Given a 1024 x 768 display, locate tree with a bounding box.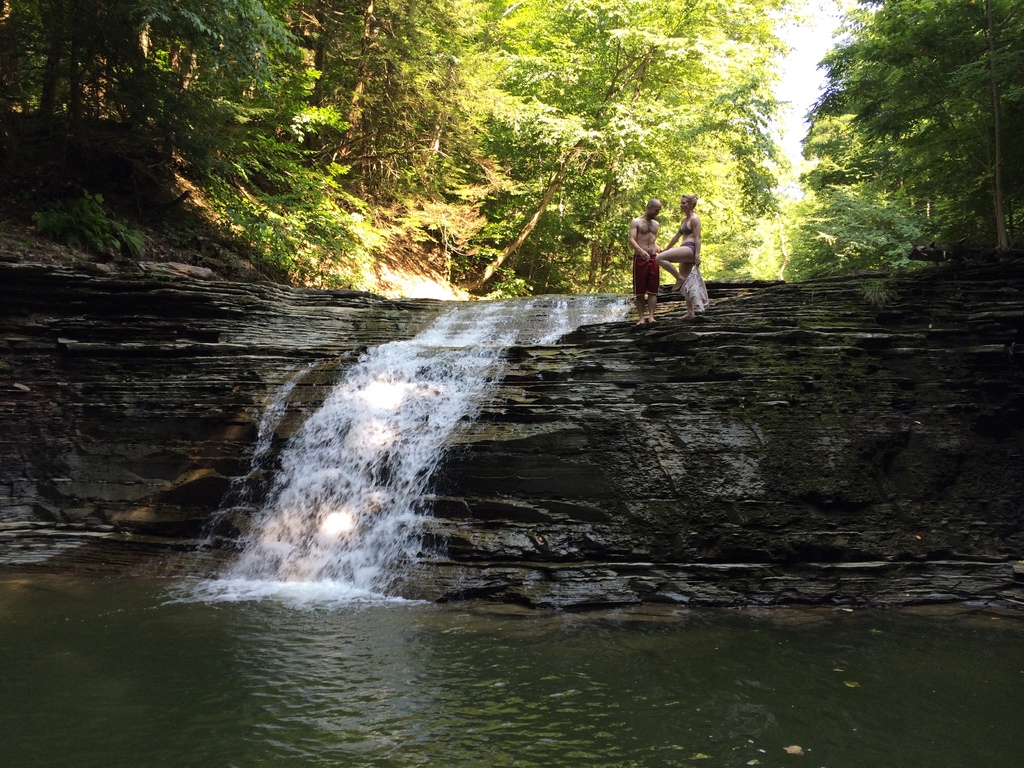
Located: Rect(464, 3, 792, 292).
